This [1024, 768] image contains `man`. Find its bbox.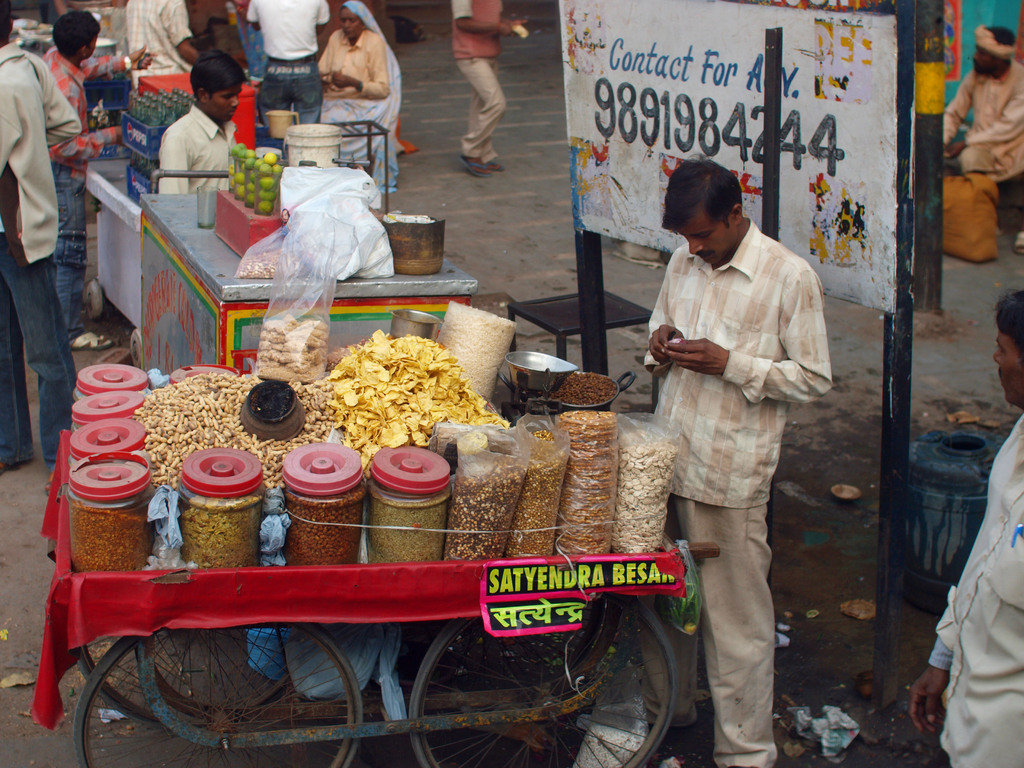
BBox(943, 29, 1023, 254).
